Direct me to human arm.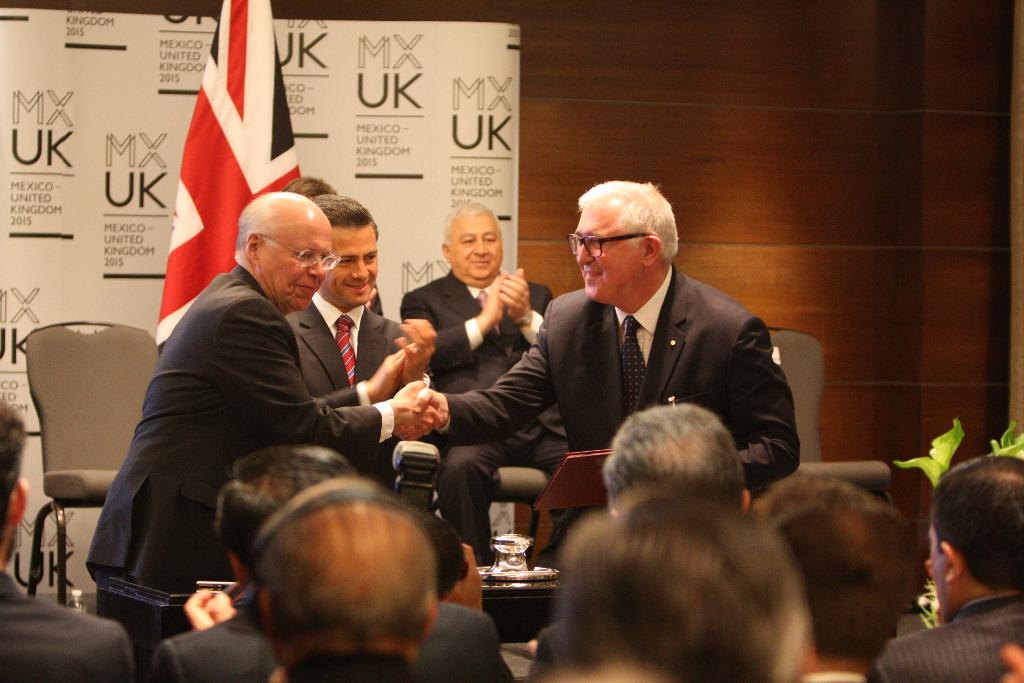
Direction: [x1=239, y1=303, x2=430, y2=445].
